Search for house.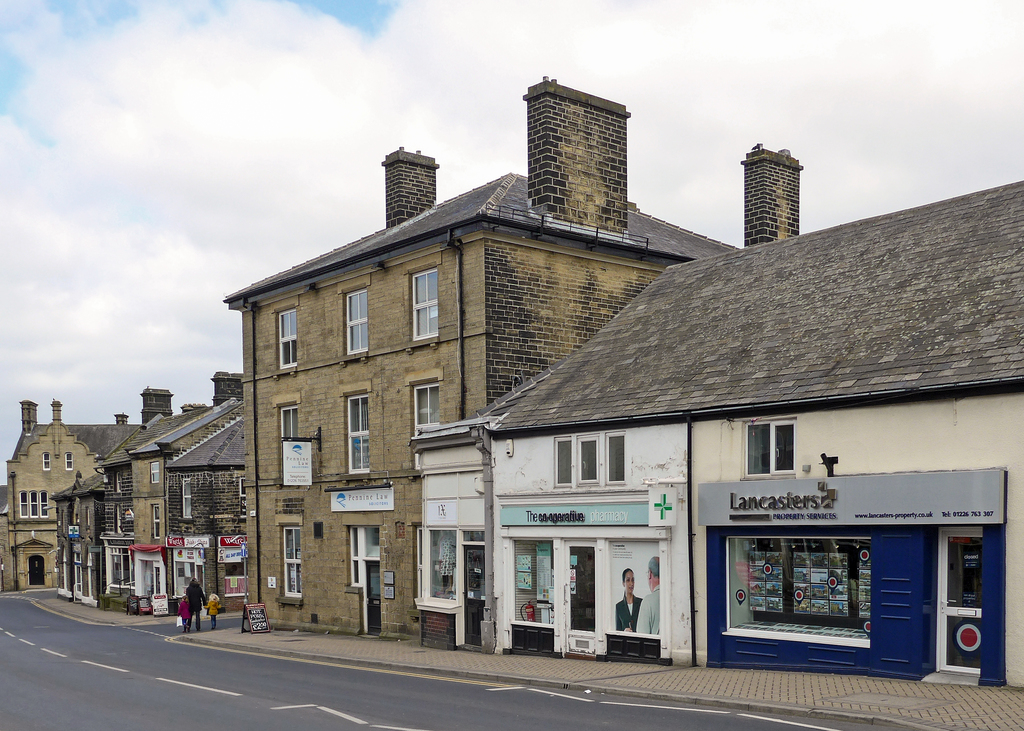
Found at l=0, t=398, r=133, b=590.
